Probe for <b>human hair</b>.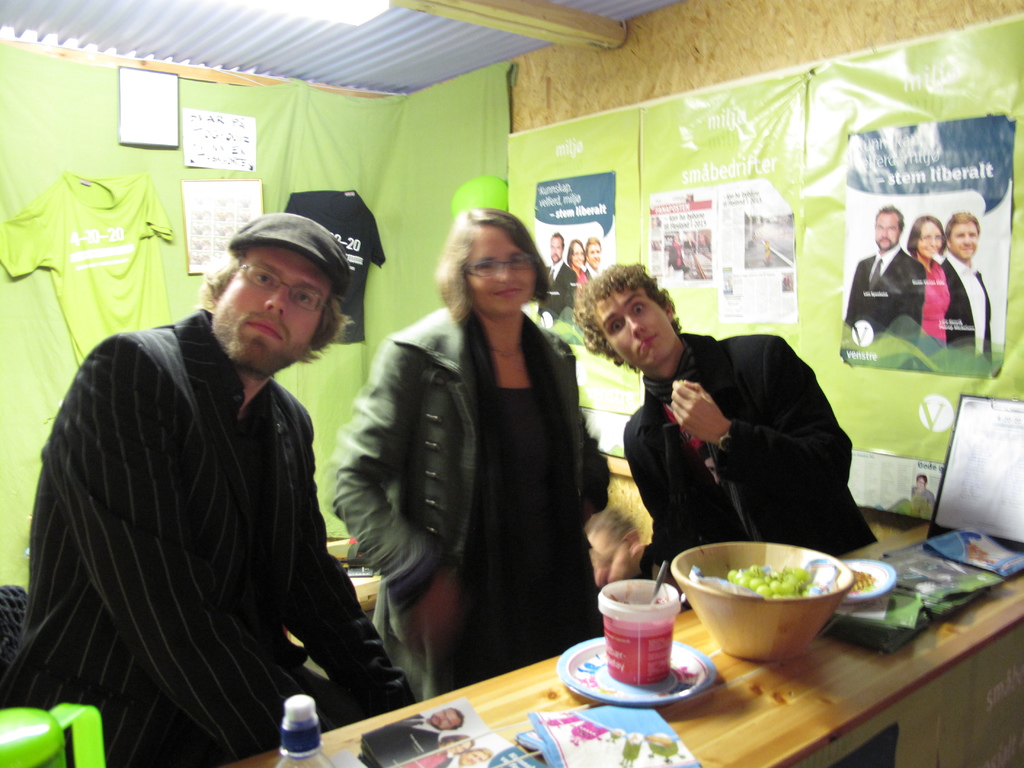
Probe result: 439,735,469,751.
